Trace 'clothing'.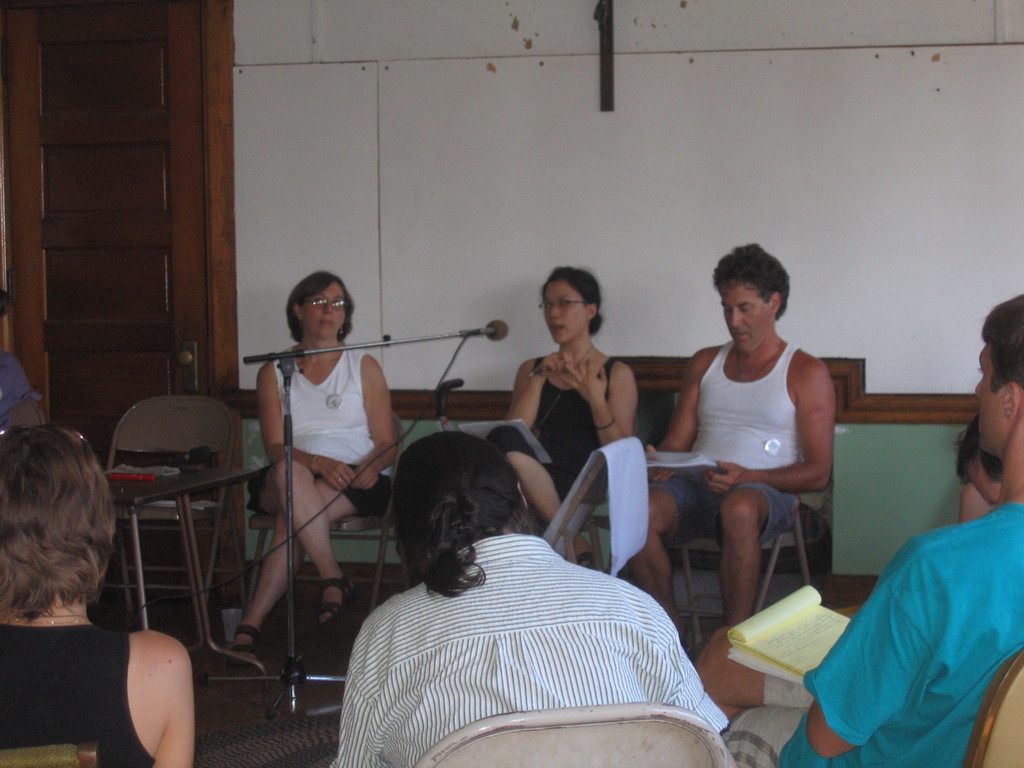
Traced to [801,483,1015,760].
